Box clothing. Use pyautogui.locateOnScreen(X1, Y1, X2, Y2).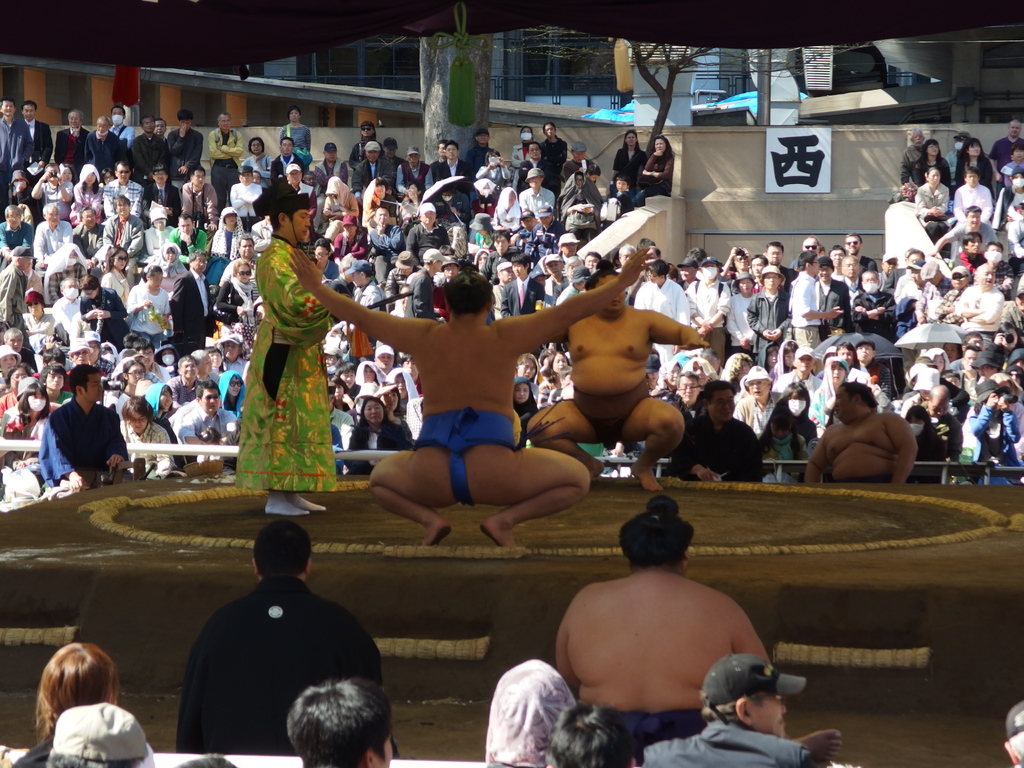
pyautogui.locateOnScreen(682, 277, 728, 368).
